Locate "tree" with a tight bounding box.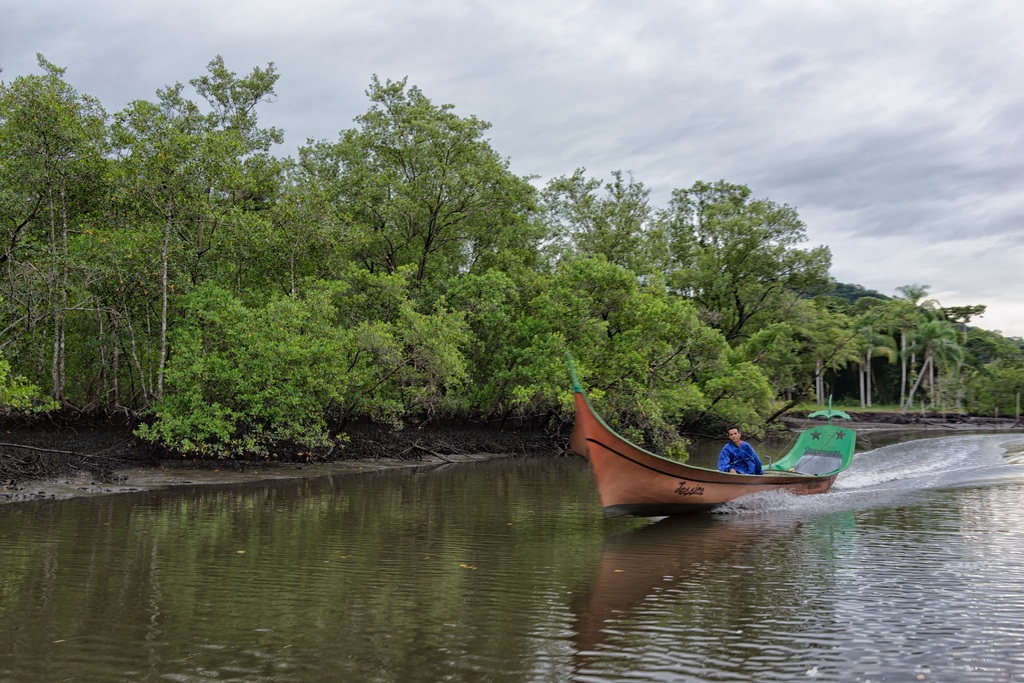
rect(900, 279, 972, 415).
